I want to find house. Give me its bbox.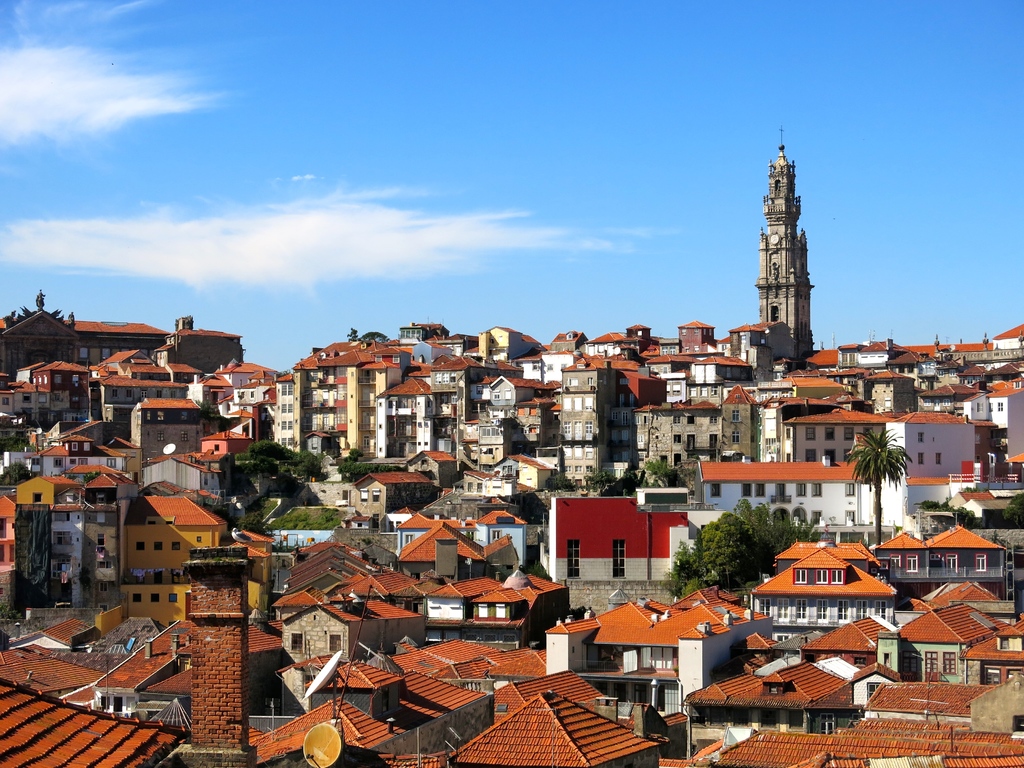
{"left": 424, "top": 572, "right": 509, "bottom": 657}.
